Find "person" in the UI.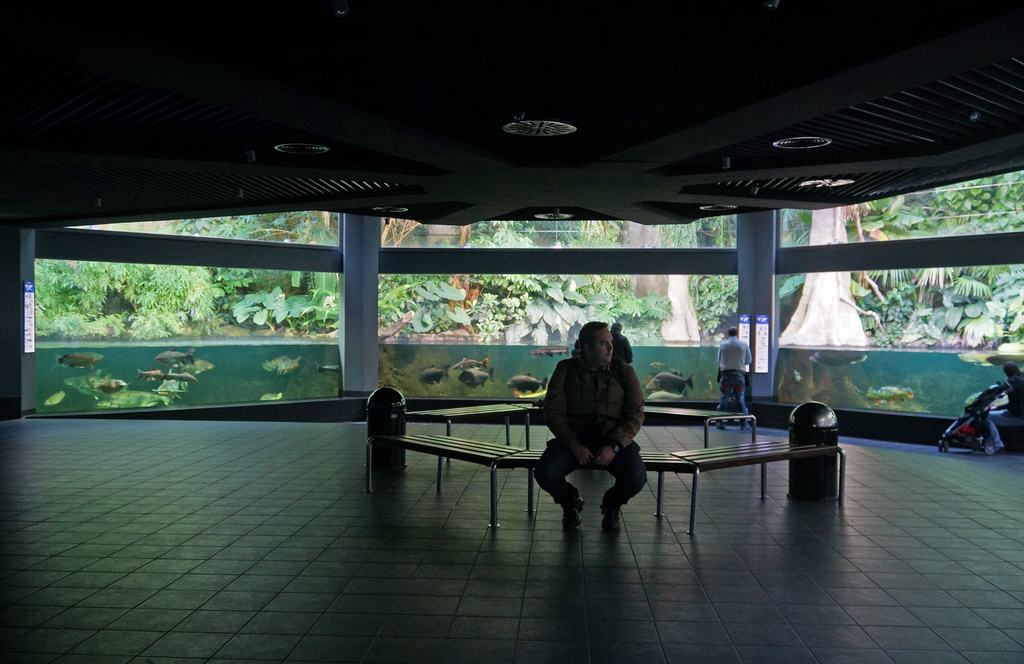
UI element at BBox(717, 327, 750, 430).
